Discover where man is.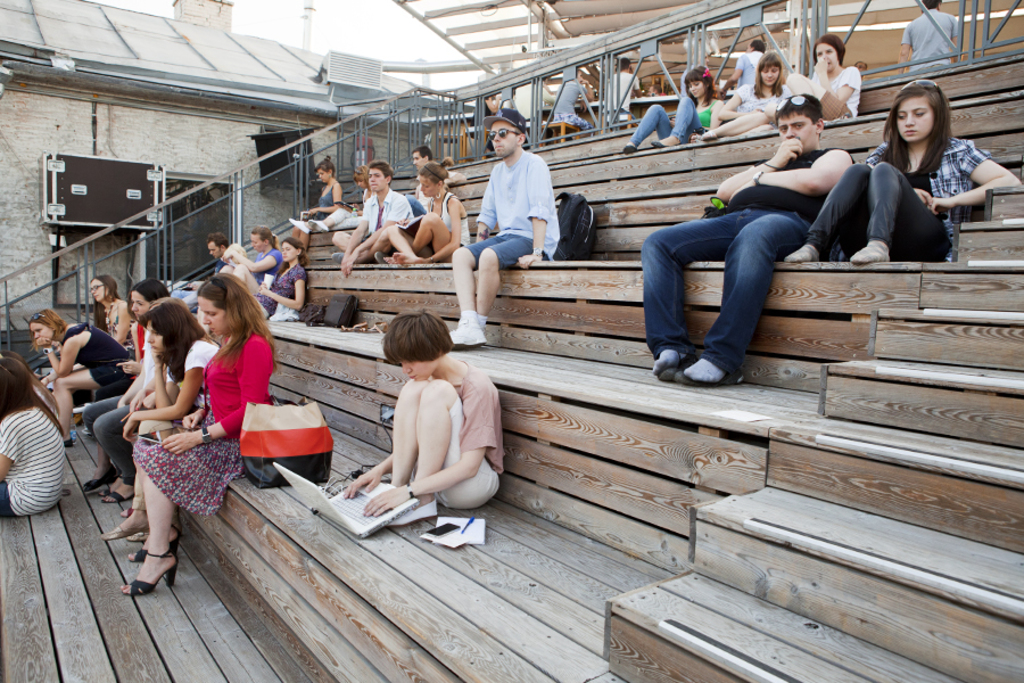
Discovered at bbox(416, 145, 430, 207).
